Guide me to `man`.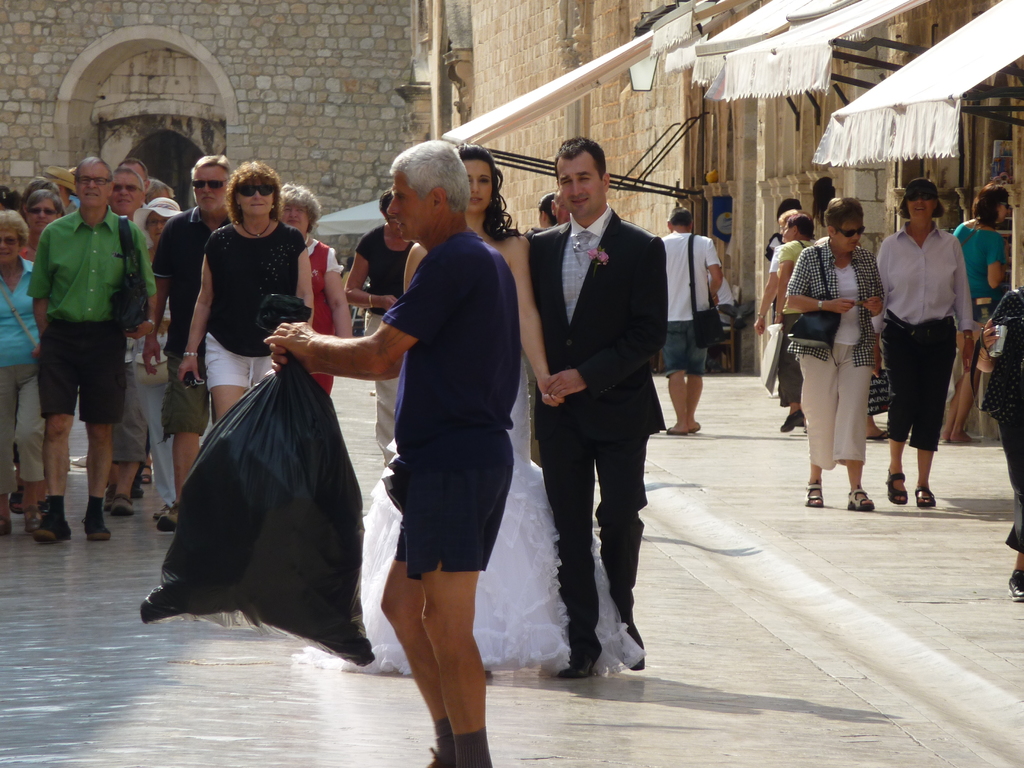
Guidance: {"left": 65, "top": 159, "right": 177, "bottom": 484}.
